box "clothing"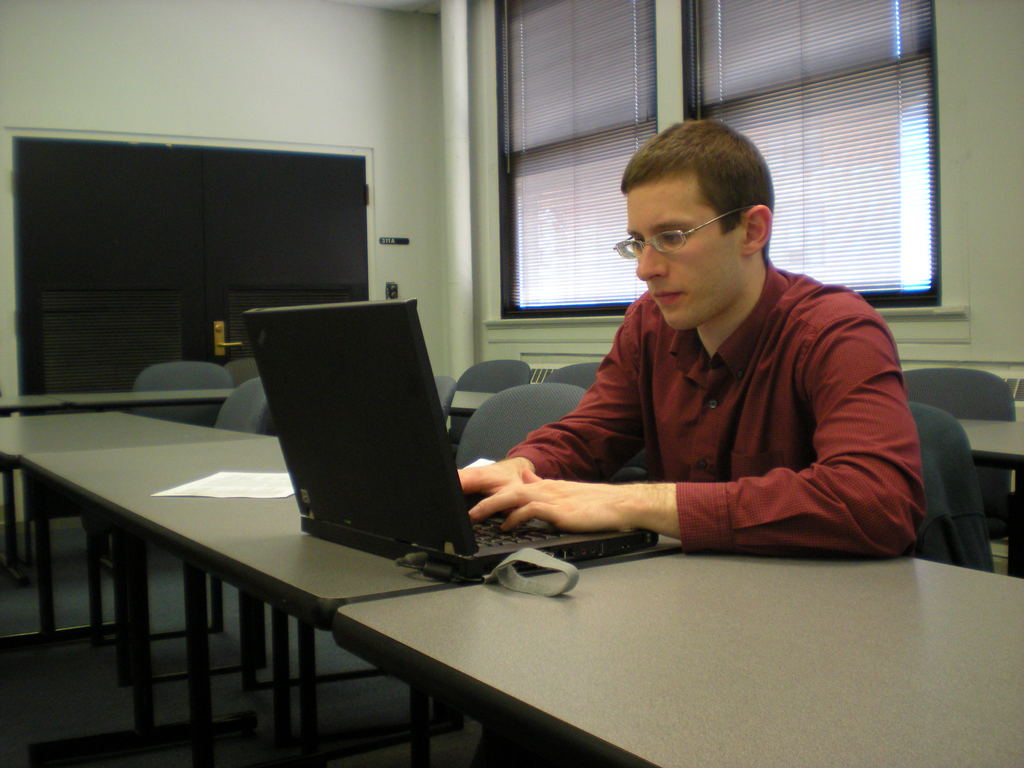
BBox(467, 226, 925, 575)
